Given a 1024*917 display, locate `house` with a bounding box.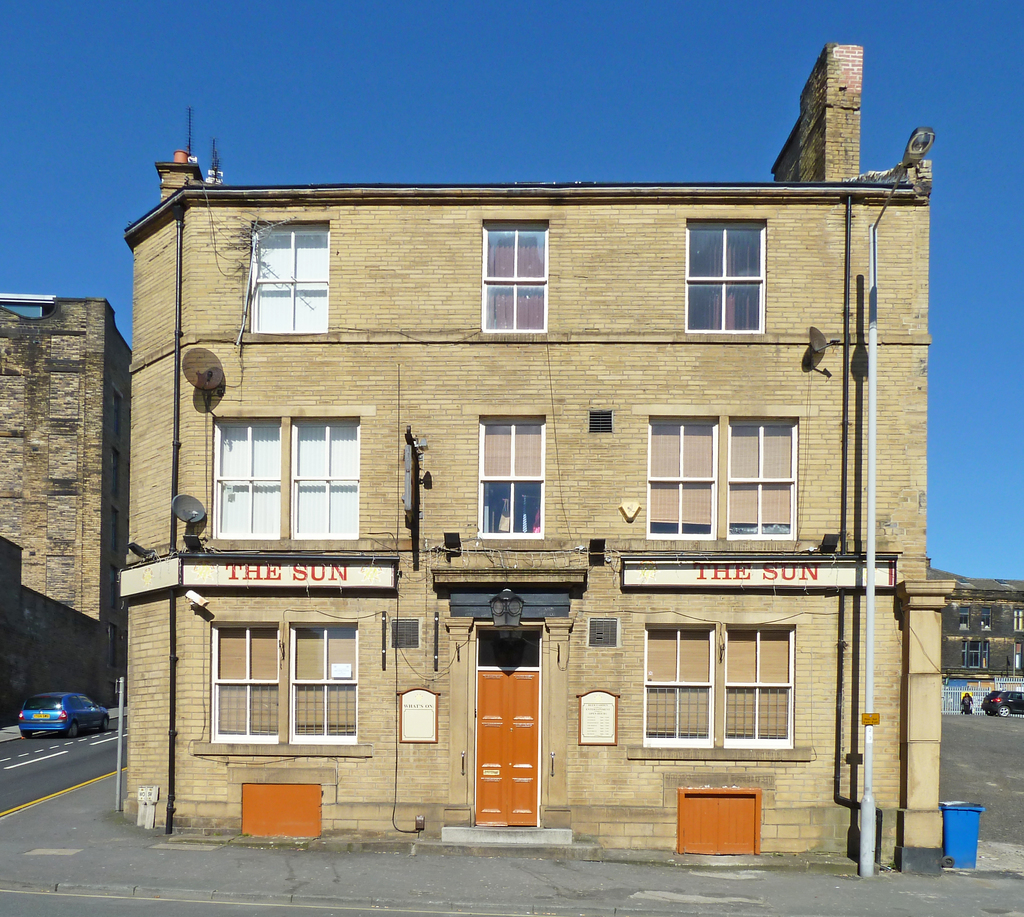
Located: {"left": 937, "top": 570, "right": 1023, "bottom": 680}.
